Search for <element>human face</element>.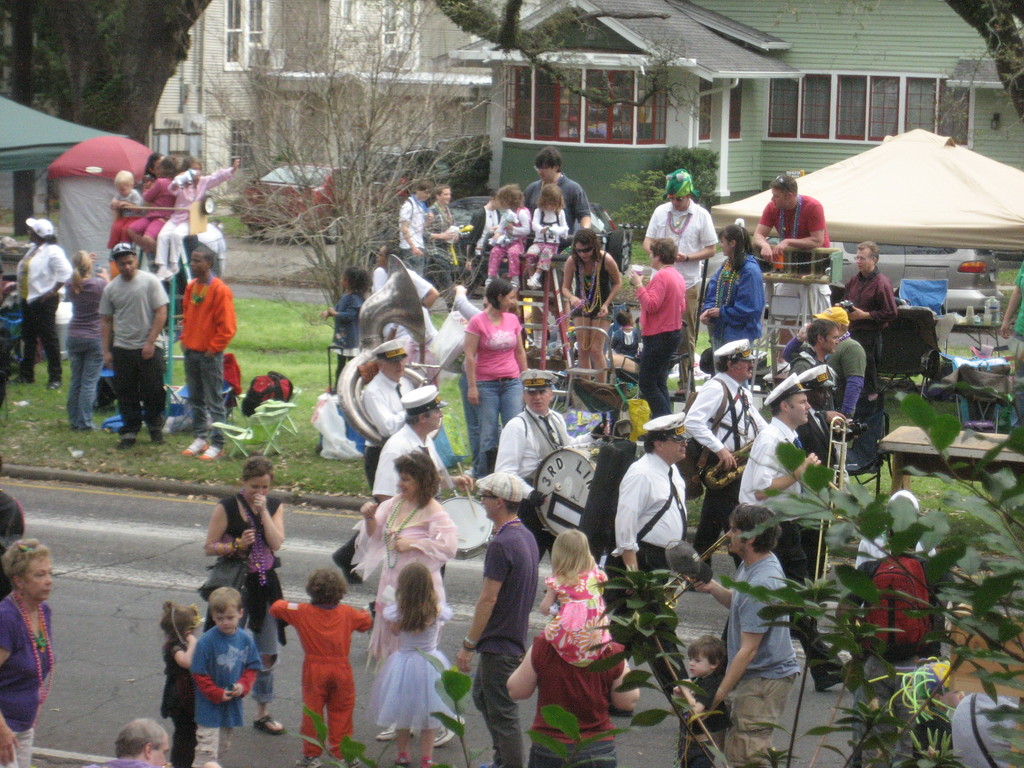
Found at region(392, 468, 419, 506).
